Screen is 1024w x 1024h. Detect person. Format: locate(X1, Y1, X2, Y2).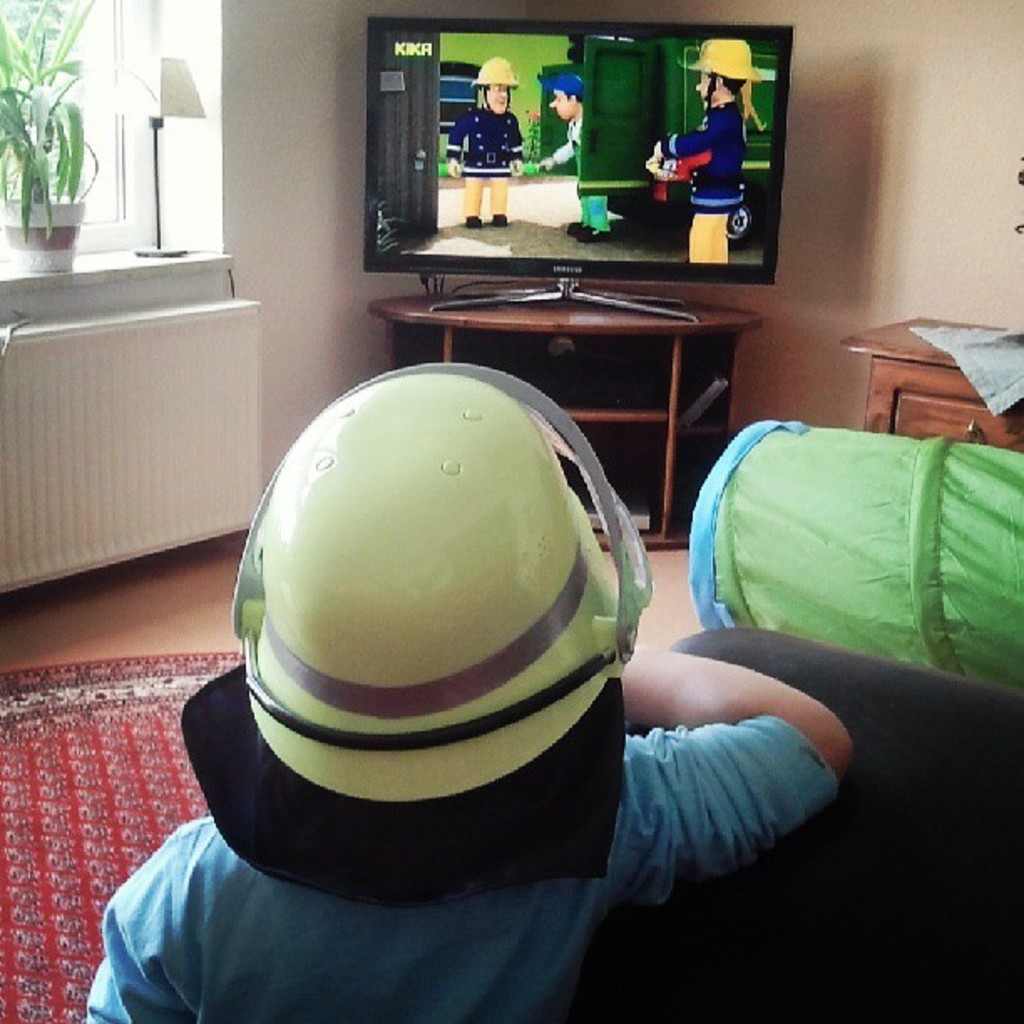
locate(532, 87, 607, 244).
